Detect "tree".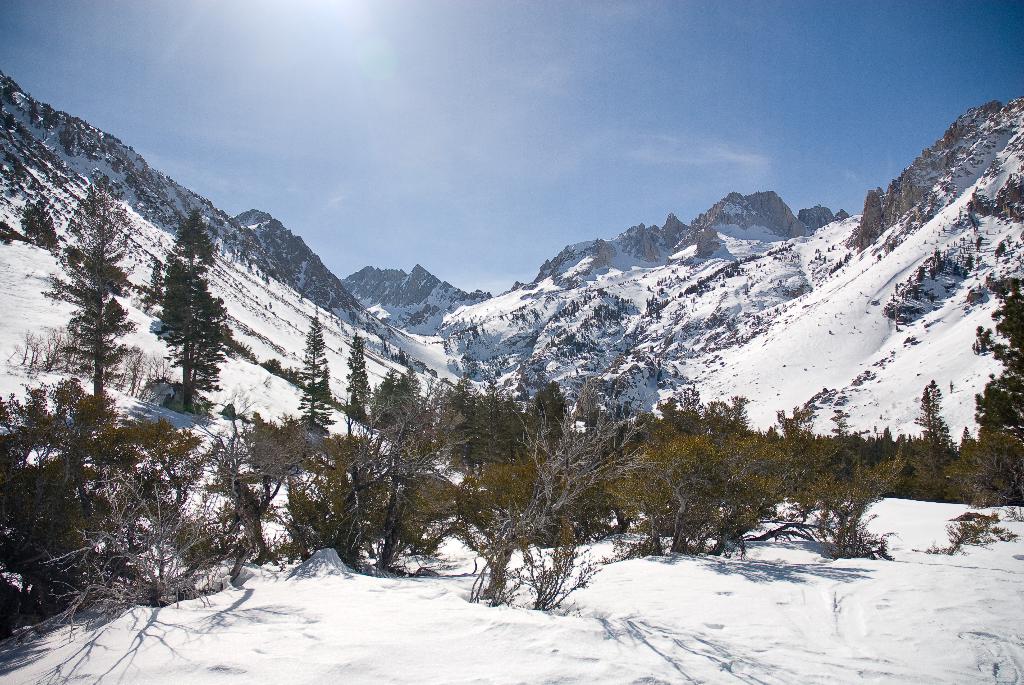
Detected at detection(995, 230, 1020, 266).
